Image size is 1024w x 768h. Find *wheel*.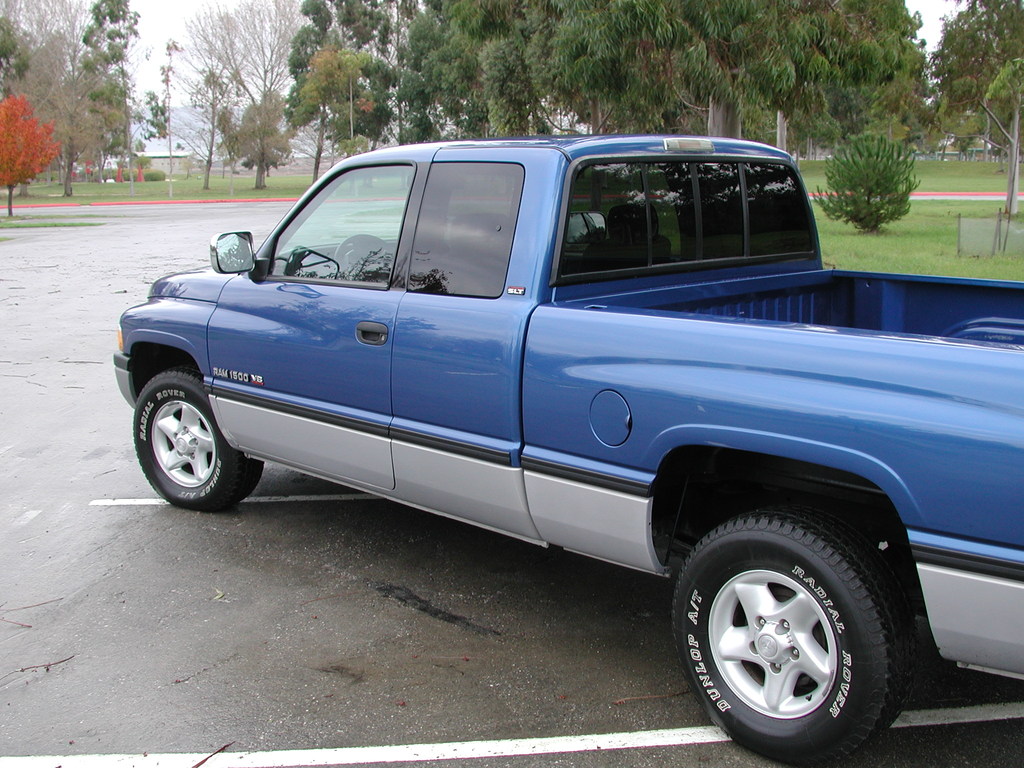
BBox(136, 367, 263, 512).
